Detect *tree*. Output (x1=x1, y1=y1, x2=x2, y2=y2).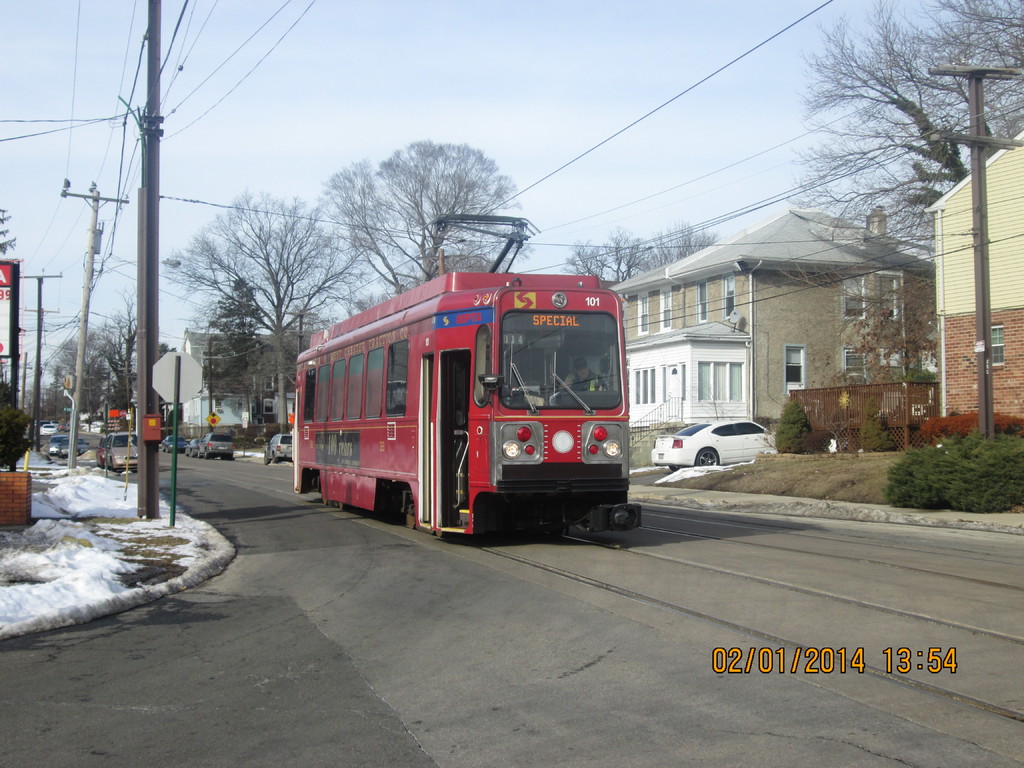
(x1=559, y1=223, x2=651, y2=282).
